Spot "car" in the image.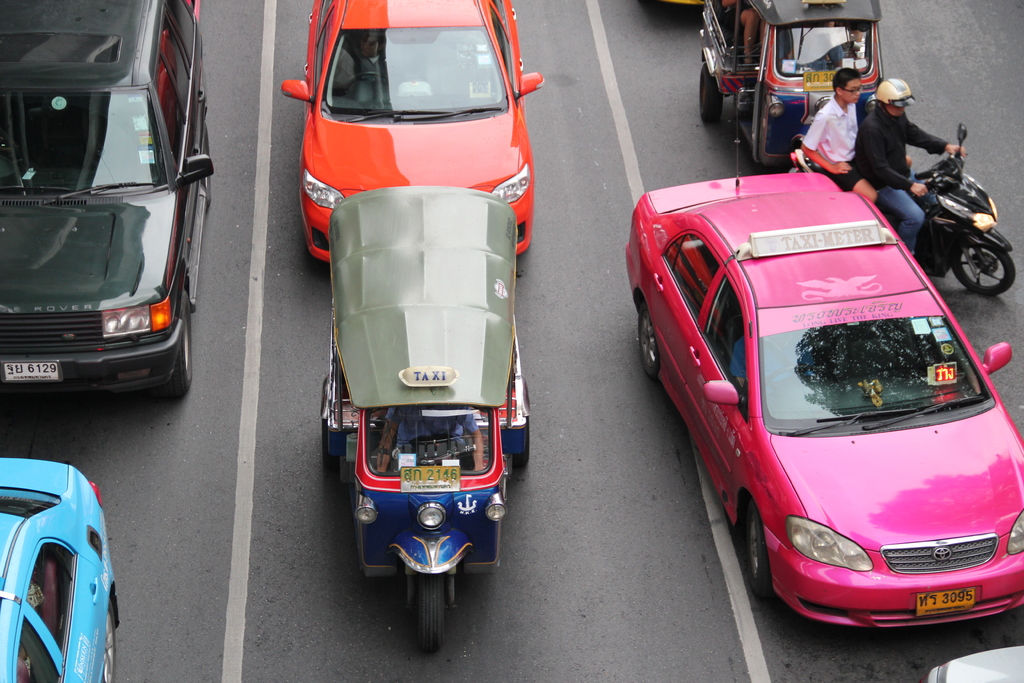
"car" found at (0, 453, 123, 682).
